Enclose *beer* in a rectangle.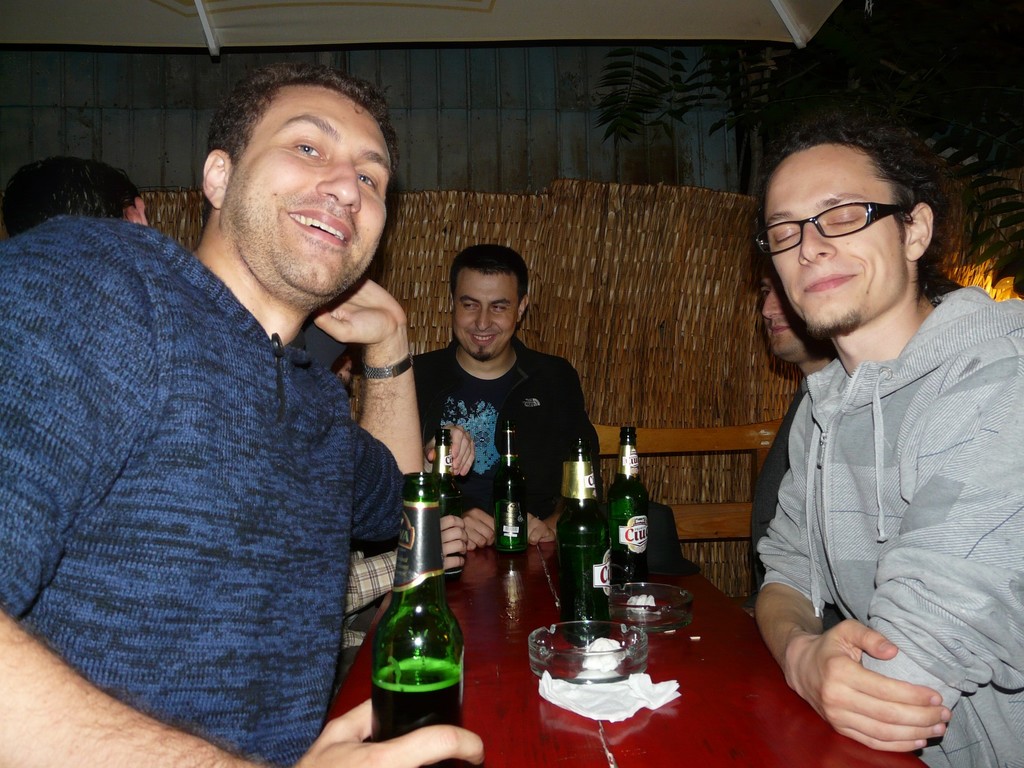
l=614, t=426, r=647, b=611.
